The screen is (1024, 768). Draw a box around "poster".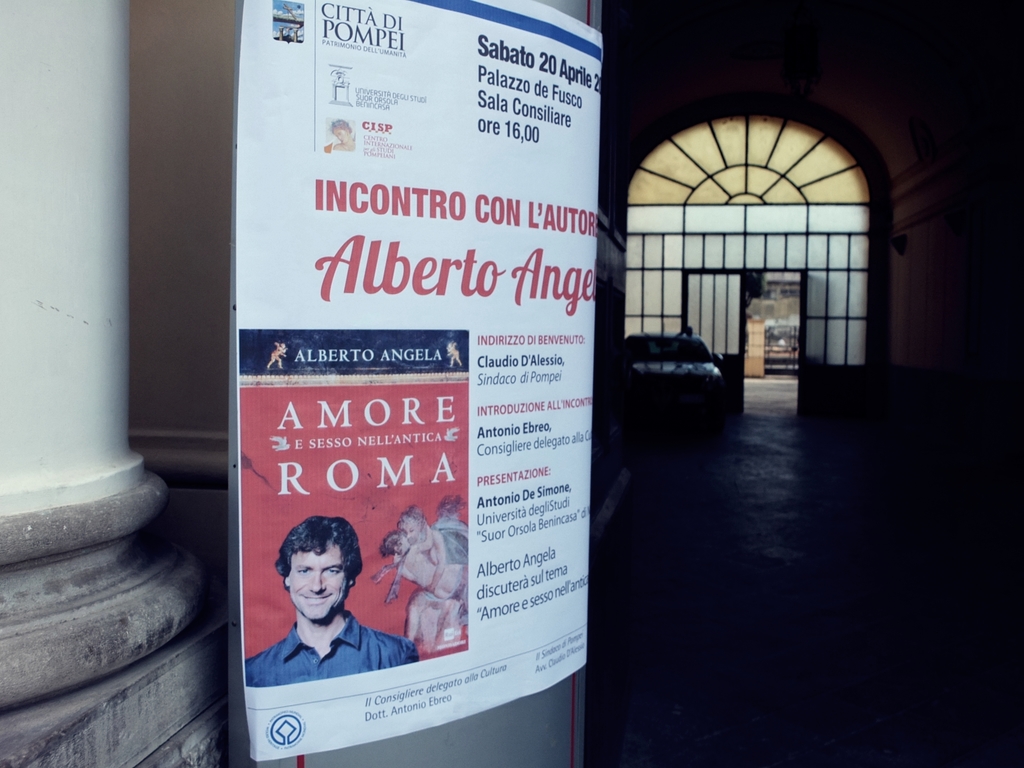
x1=234, y1=0, x2=596, y2=765.
